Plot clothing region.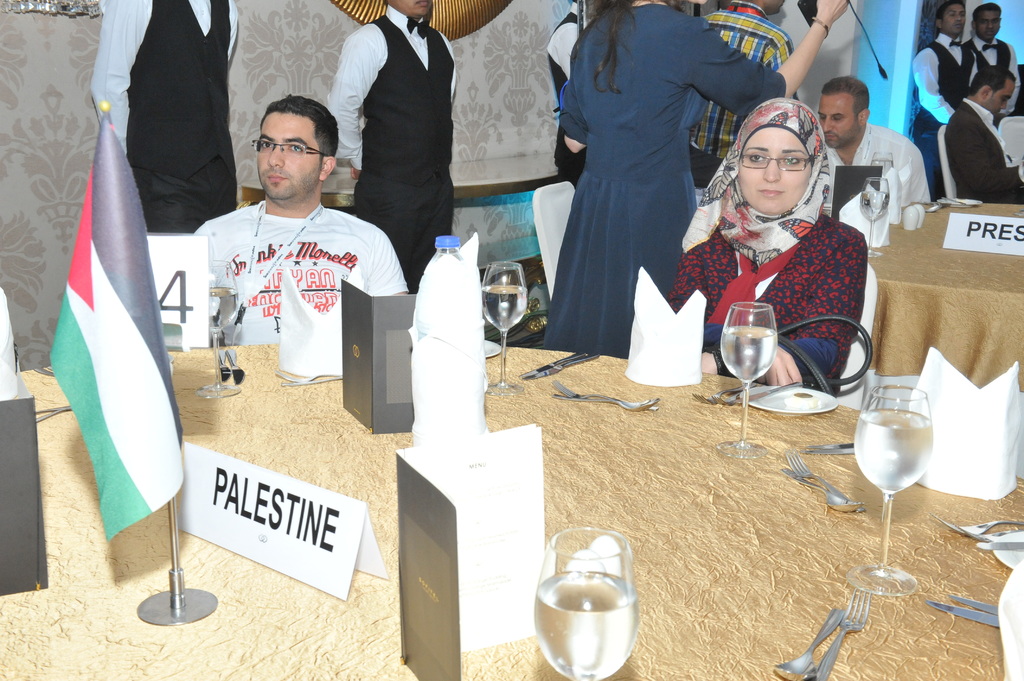
Plotted at 328 1 461 296.
